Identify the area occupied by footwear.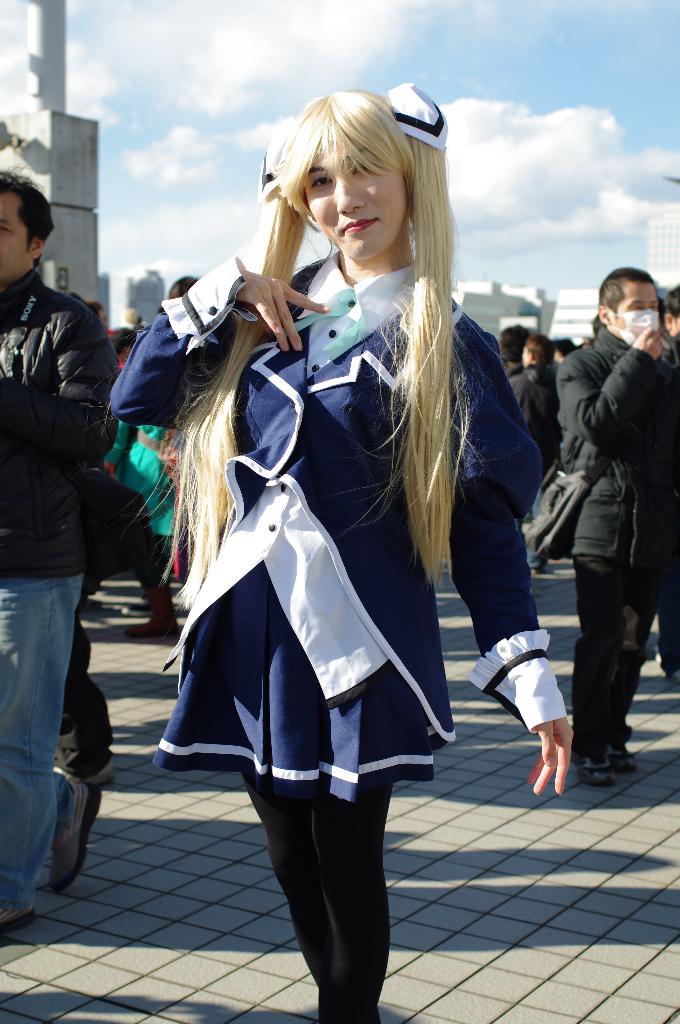
Area: box=[53, 722, 79, 741].
